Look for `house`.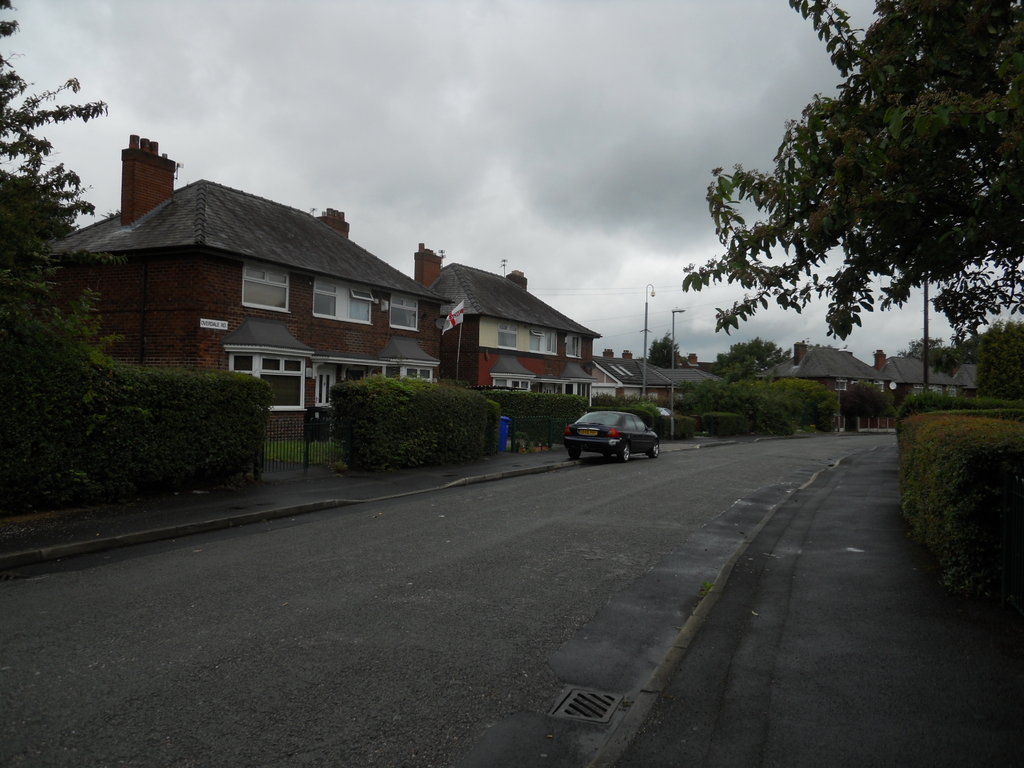
Found: x1=780 y1=339 x2=866 y2=412.
